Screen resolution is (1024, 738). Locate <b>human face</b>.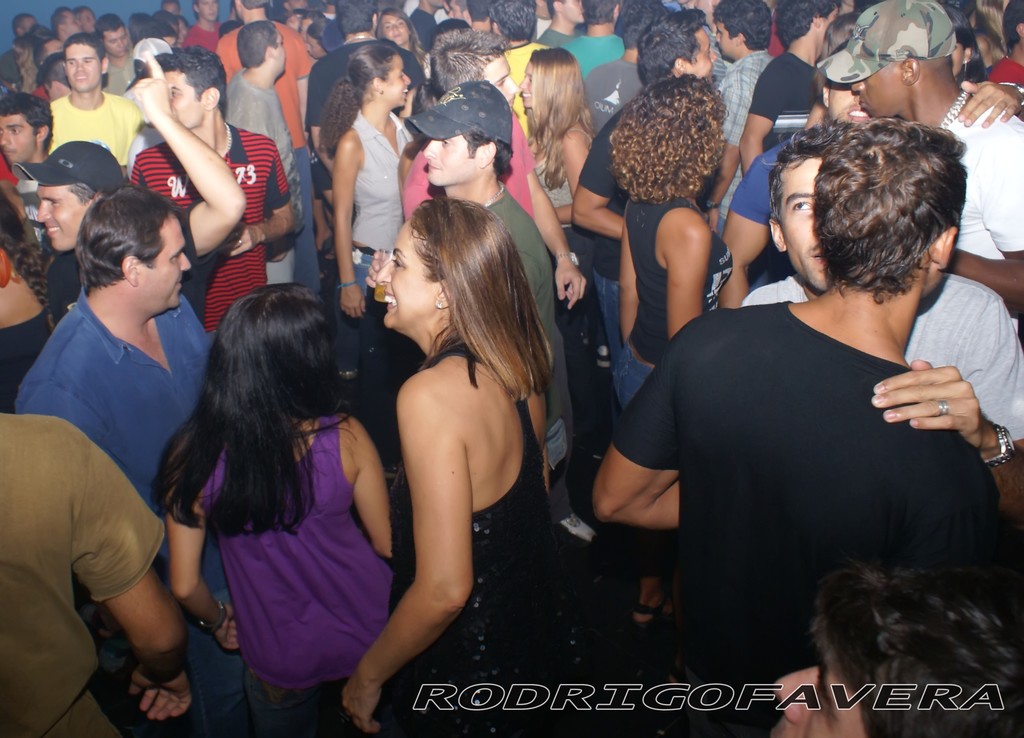
(381, 14, 412, 45).
